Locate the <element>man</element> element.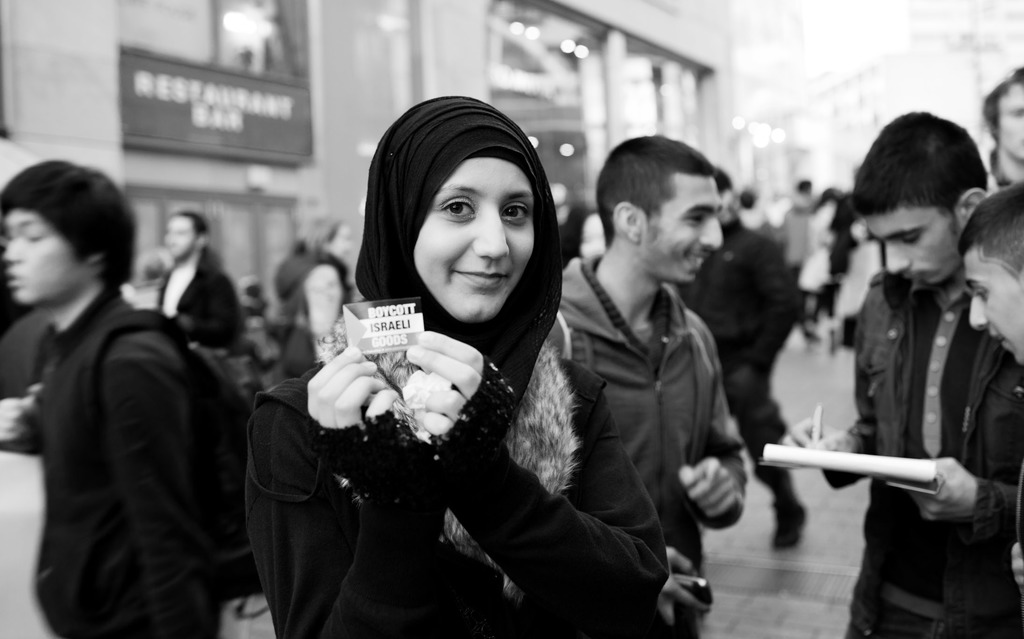
Element bbox: bbox=[278, 214, 360, 372].
